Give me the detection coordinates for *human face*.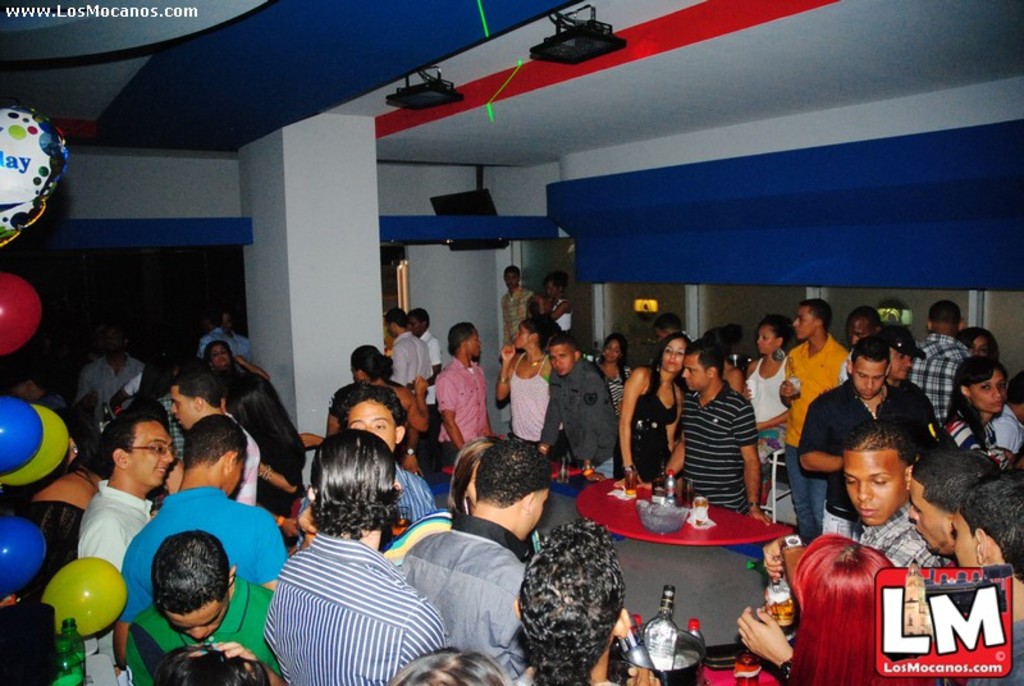
left=104, top=328, right=123, bottom=357.
